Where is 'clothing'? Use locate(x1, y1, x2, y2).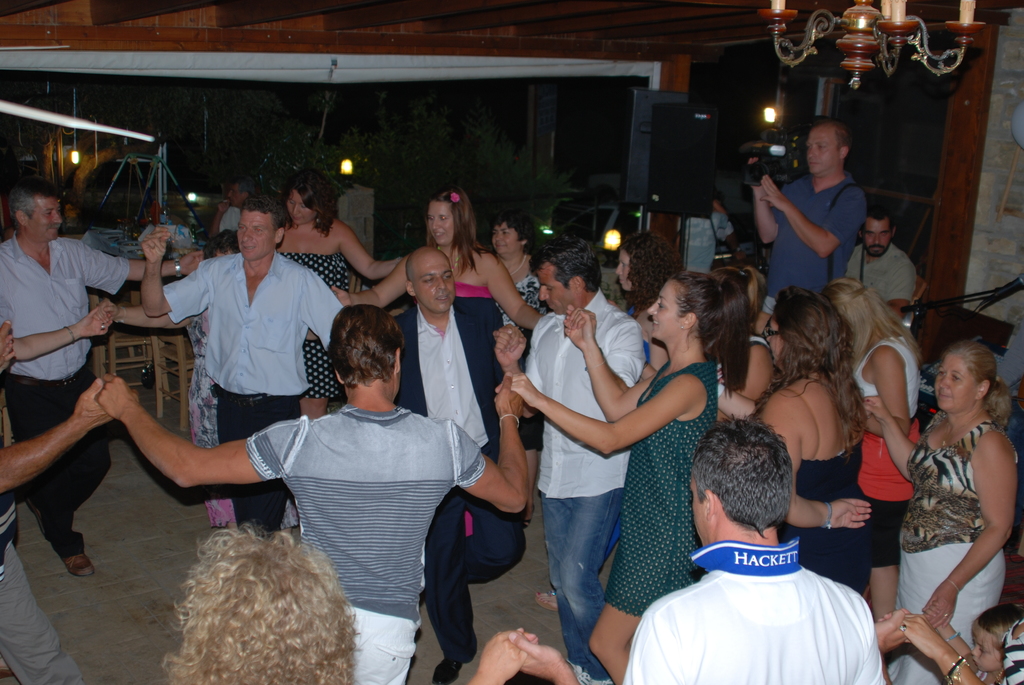
locate(273, 251, 351, 402).
